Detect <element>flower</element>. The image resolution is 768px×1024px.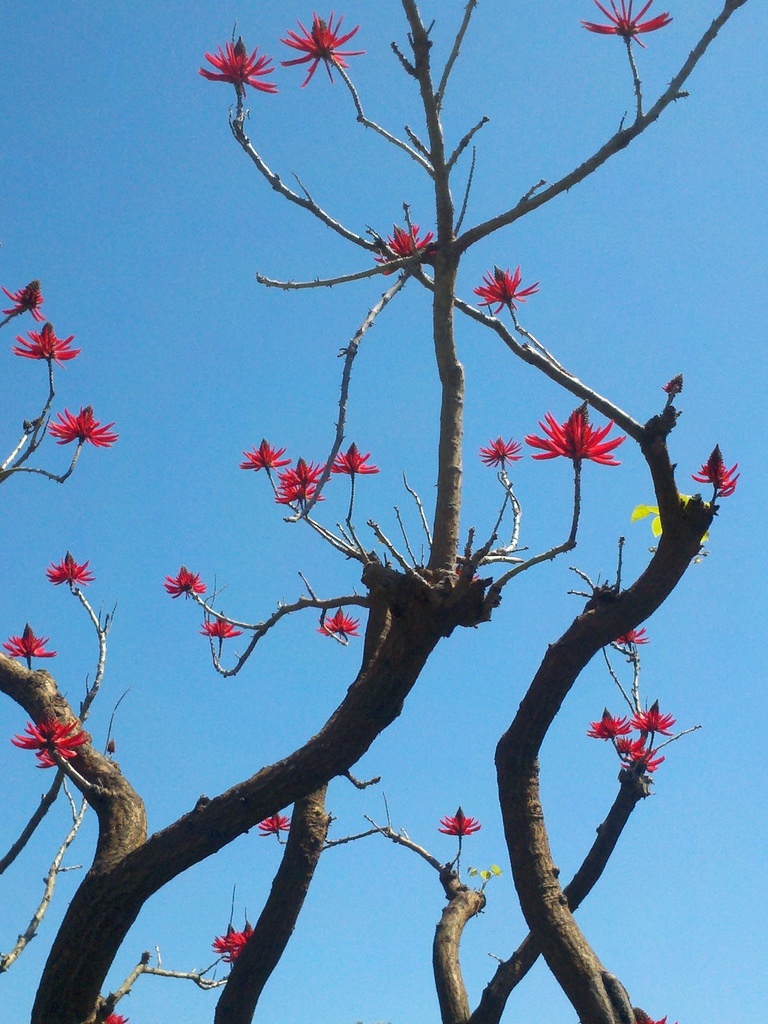
<bbox>280, 454, 324, 480</bbox>.
